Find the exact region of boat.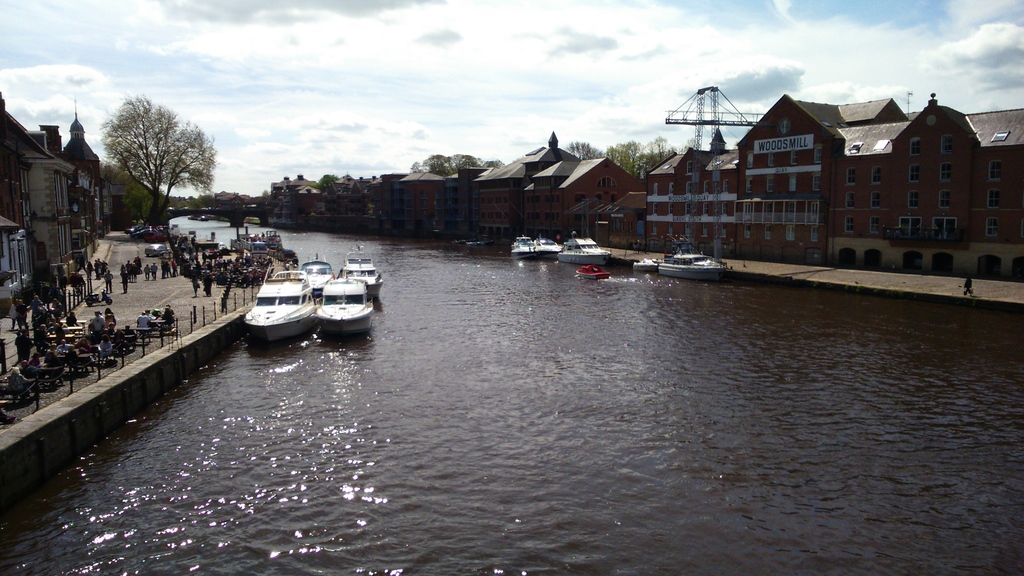
Exact region: <box>651,238,737,279</box>.
